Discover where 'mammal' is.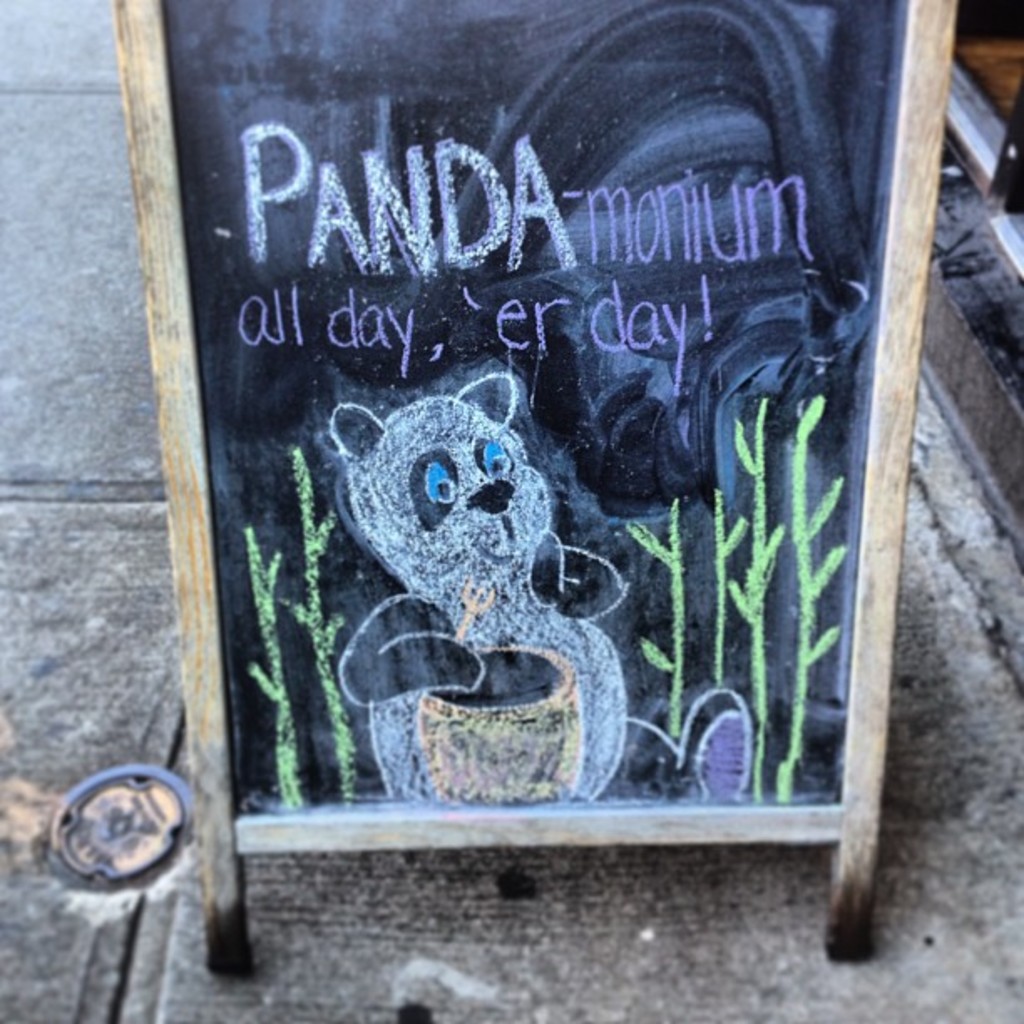
Discovered at region(311, 376, 776, 806).
